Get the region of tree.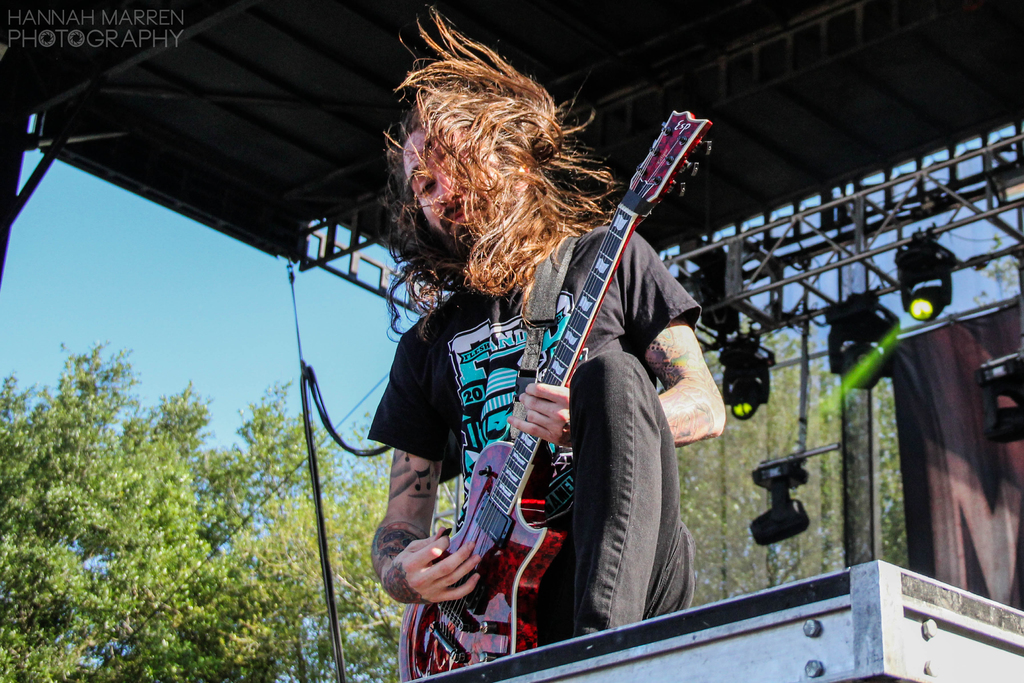
[244,416,417,682].
